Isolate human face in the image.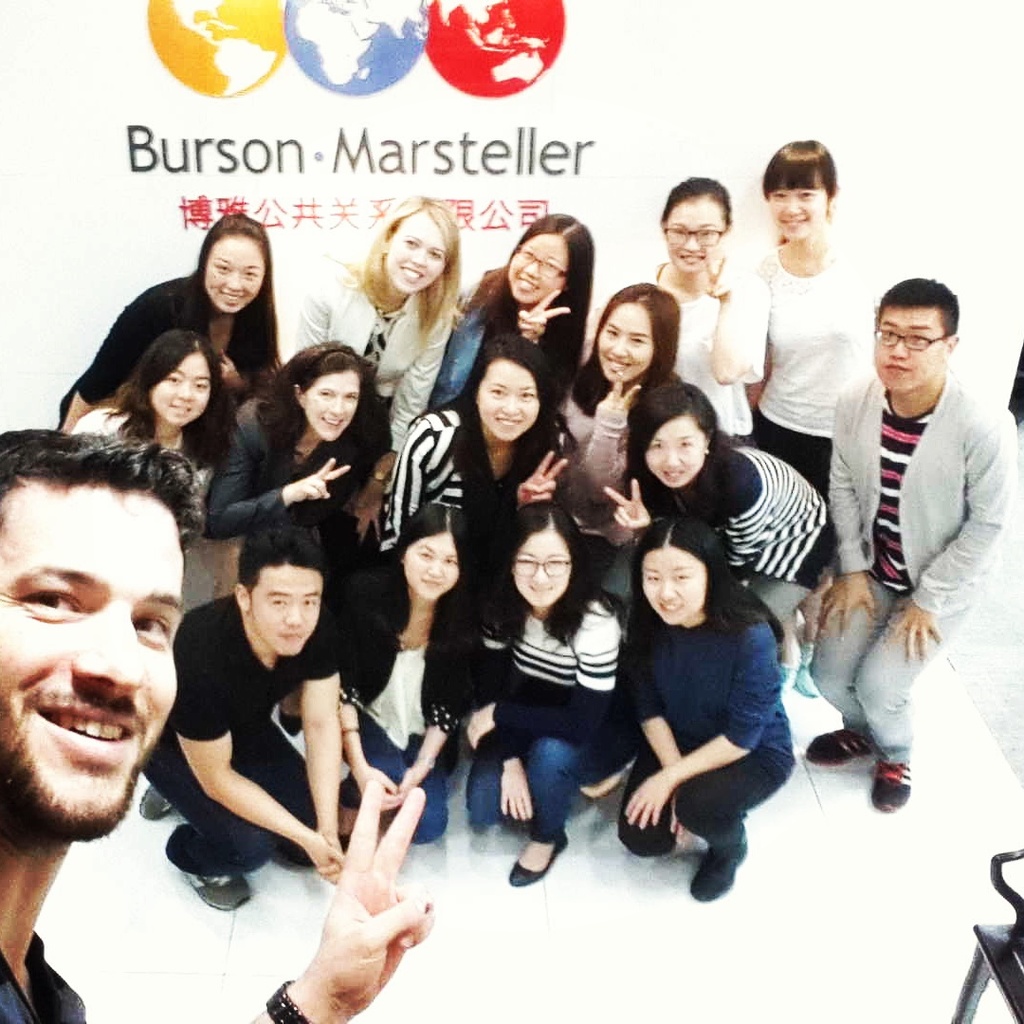
Isolated region: 664/195/727/275.
